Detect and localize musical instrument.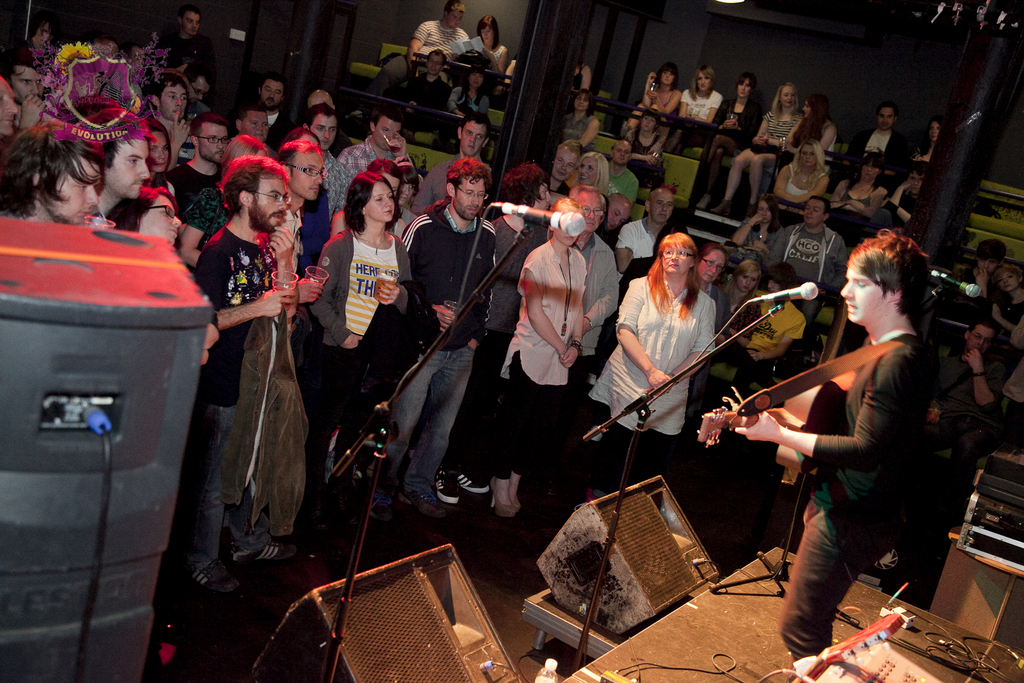
Localized at bbox=[694, 367, 860, 479].
